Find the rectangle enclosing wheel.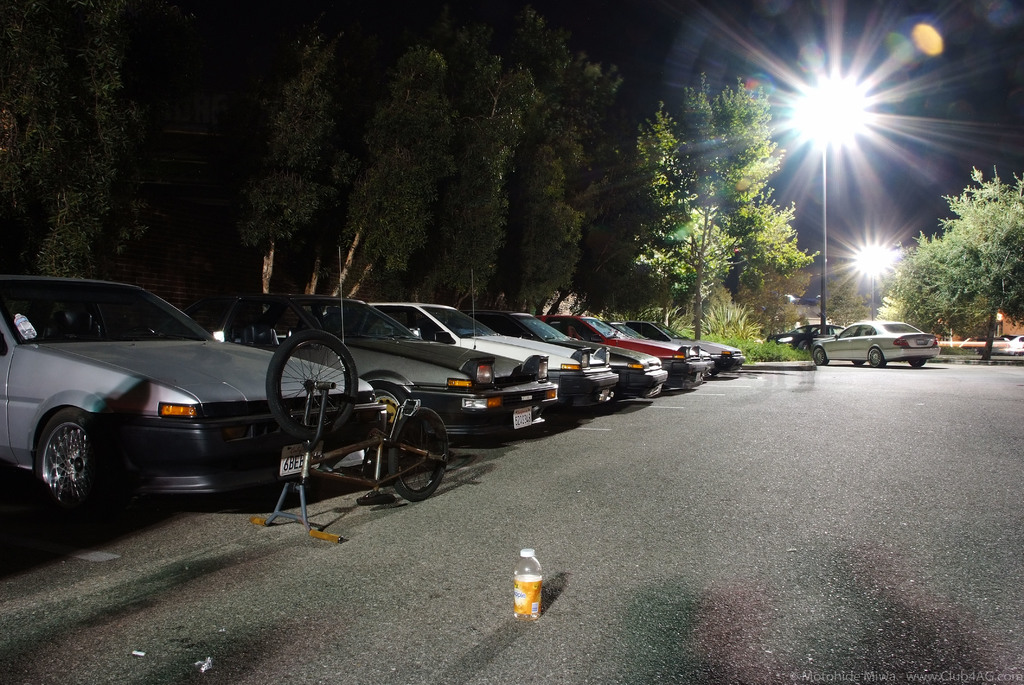
detection(902, 357, 932, 371).
